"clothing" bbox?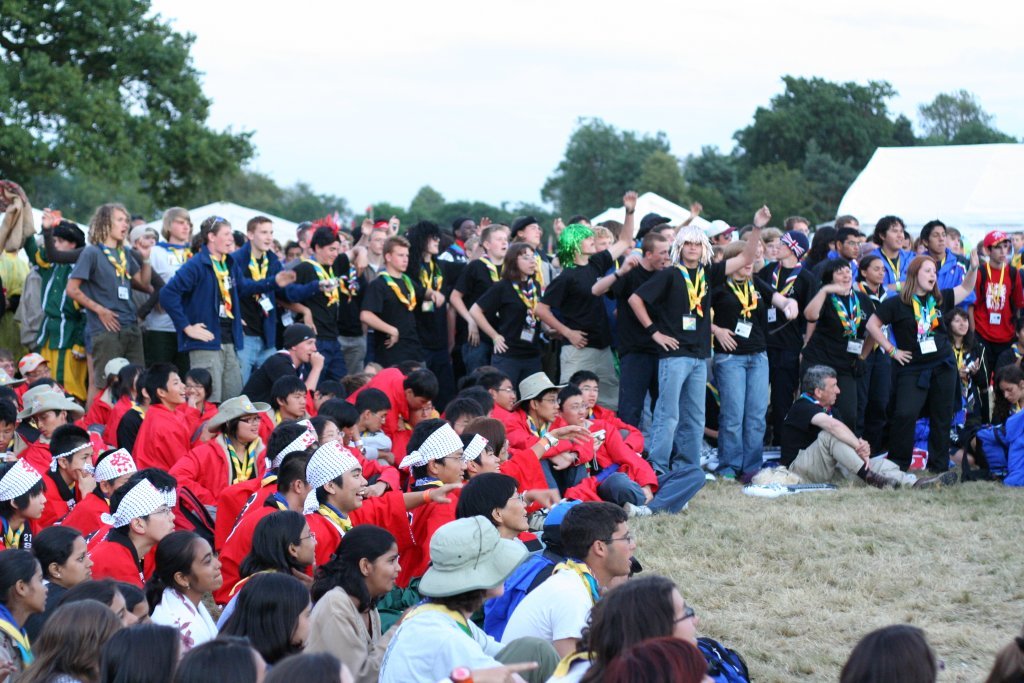
locate(493, 546, 609, 671)
